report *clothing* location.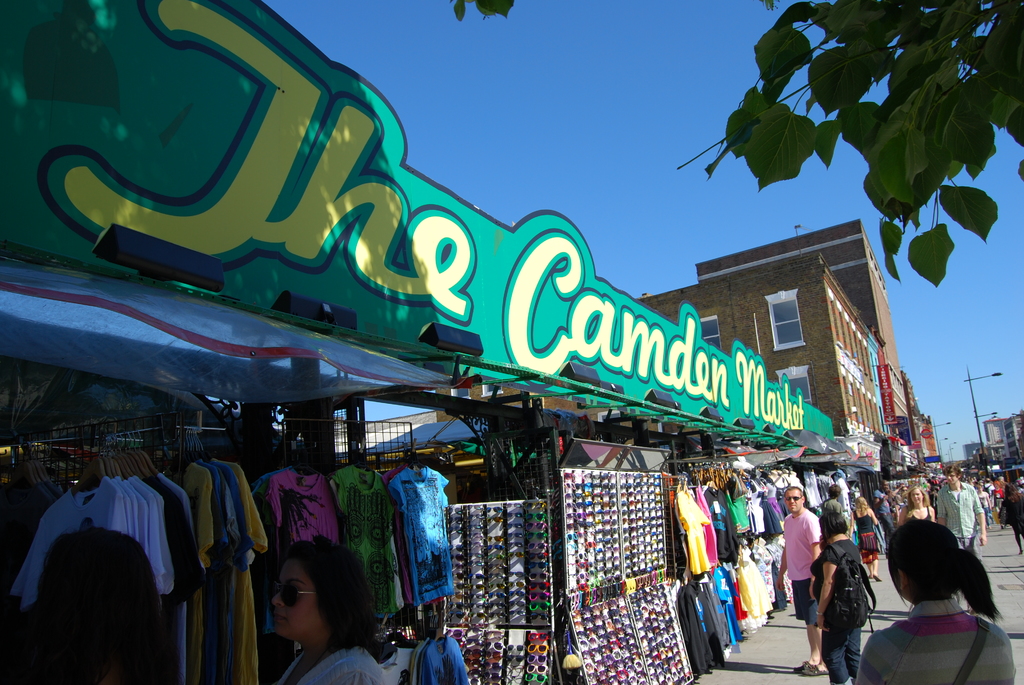
Report: (left=338, top=463, right=412, bottom=624).
